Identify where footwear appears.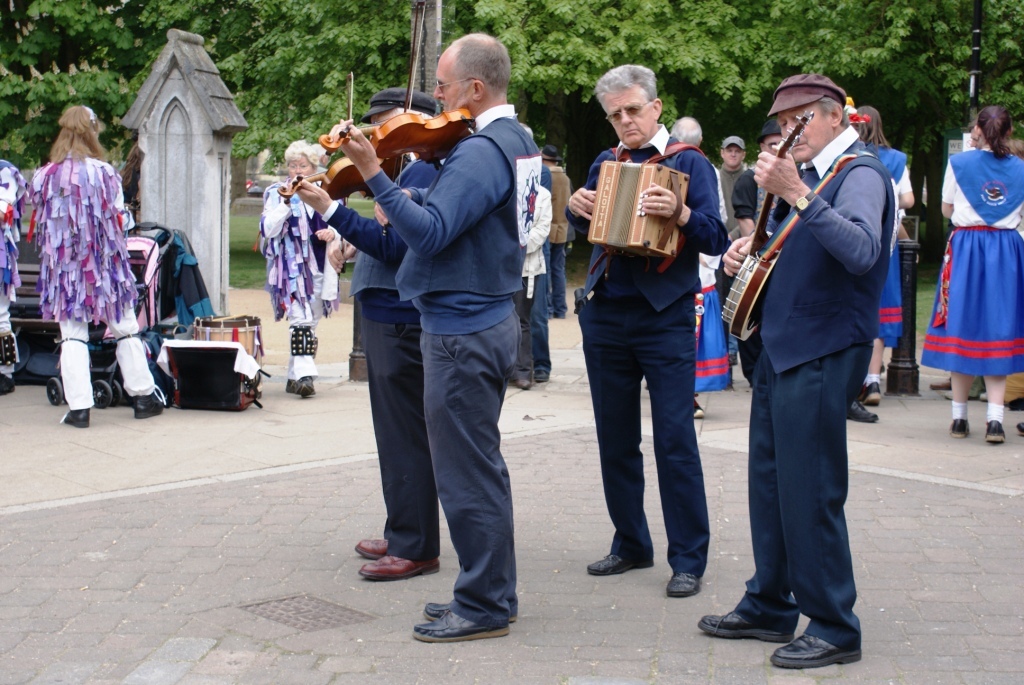
Appears at crop(424, 596, 457, 617).
